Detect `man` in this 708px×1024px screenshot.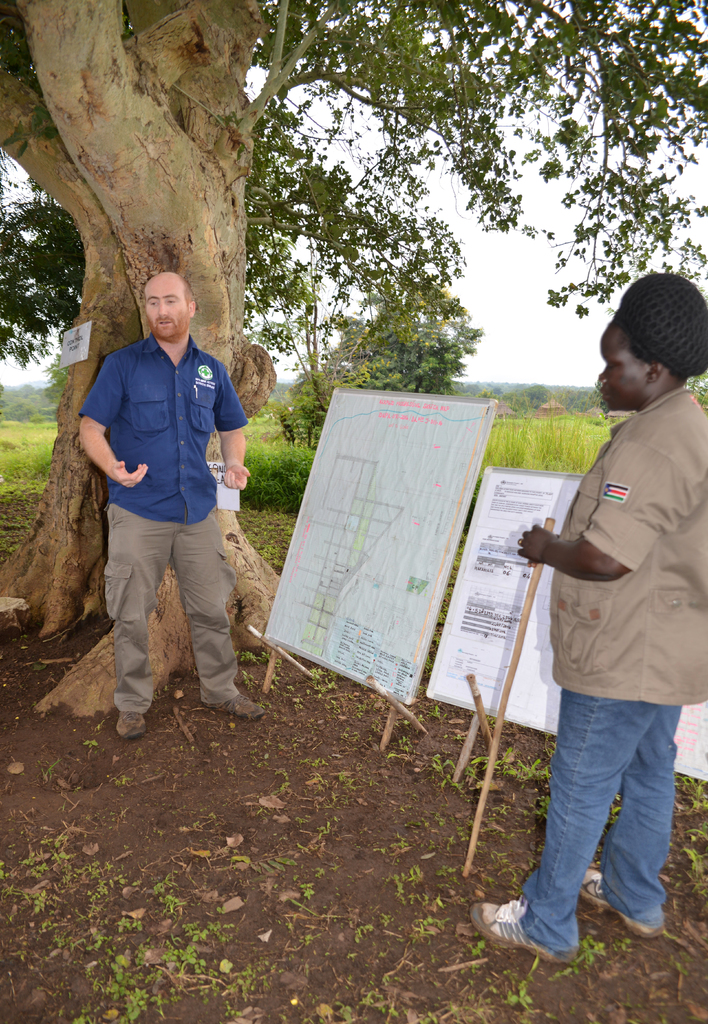
Detection: bbox(515, 273, 707, 995).
